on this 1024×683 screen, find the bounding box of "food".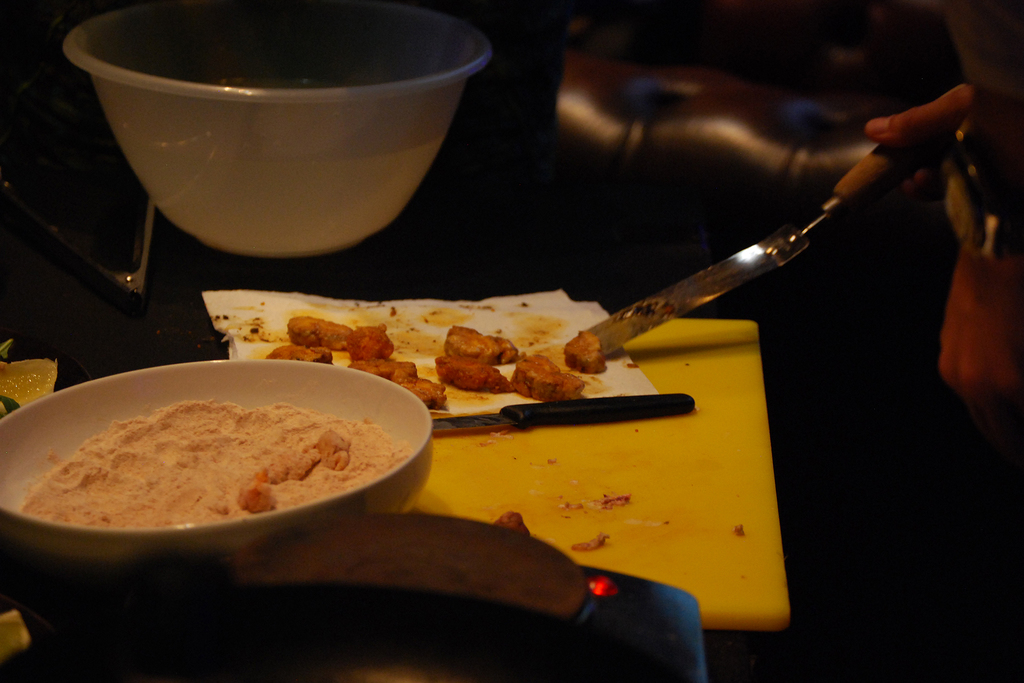
Bounding box: rect(435, 355, 513, 394).
